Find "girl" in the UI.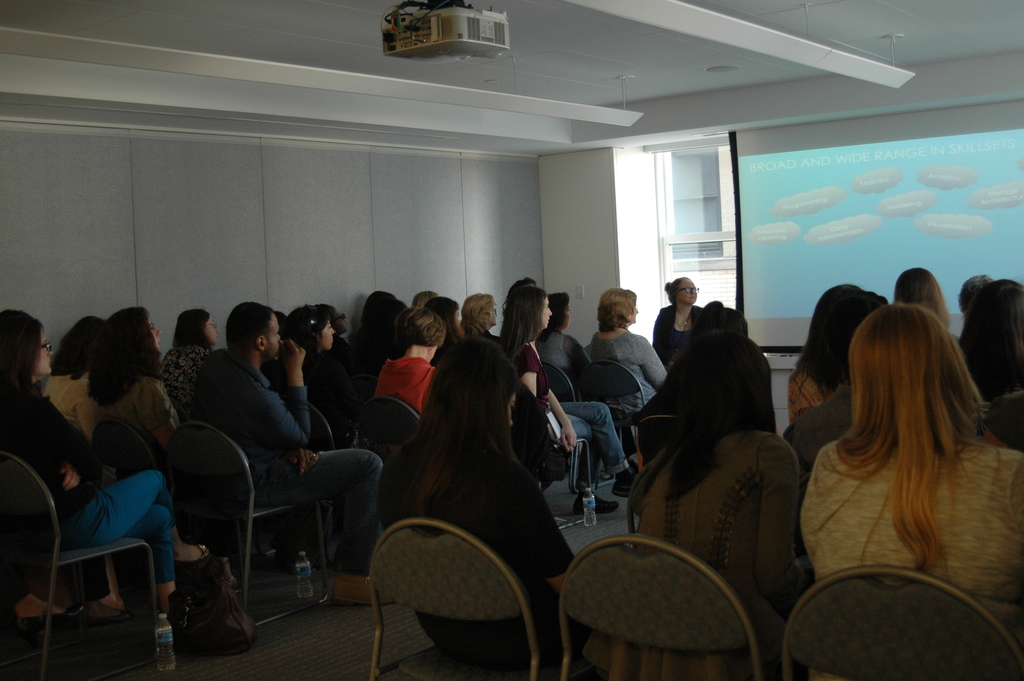
UI element at (left=532, top=286, right=598, bottom=392).
